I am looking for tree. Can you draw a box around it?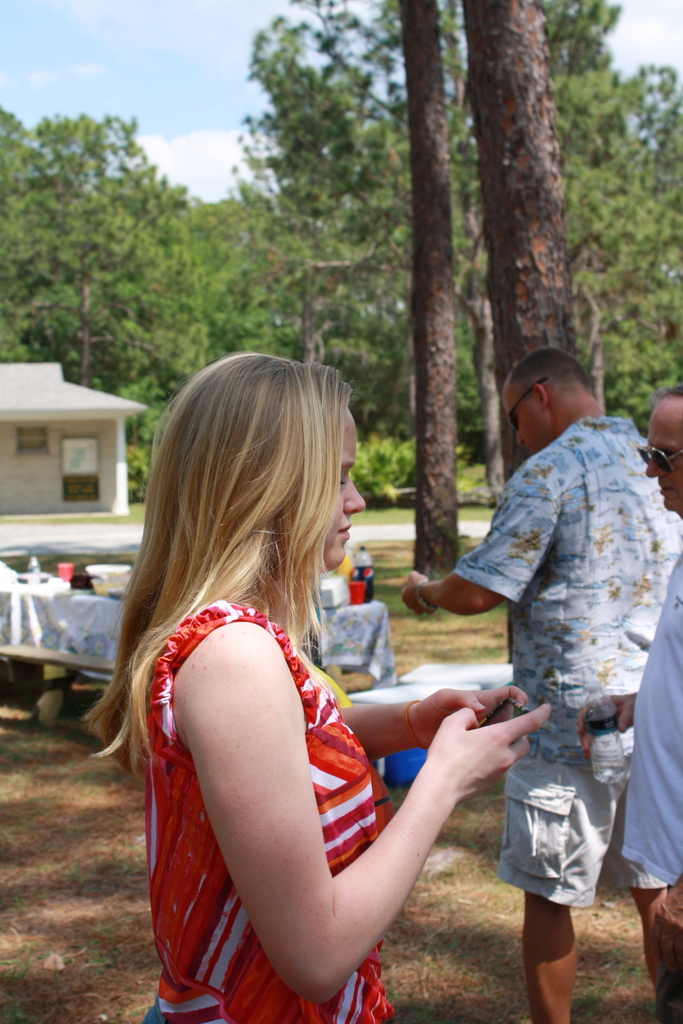
Sure, the bounding box is select_region(0, 108, 216, 507).
